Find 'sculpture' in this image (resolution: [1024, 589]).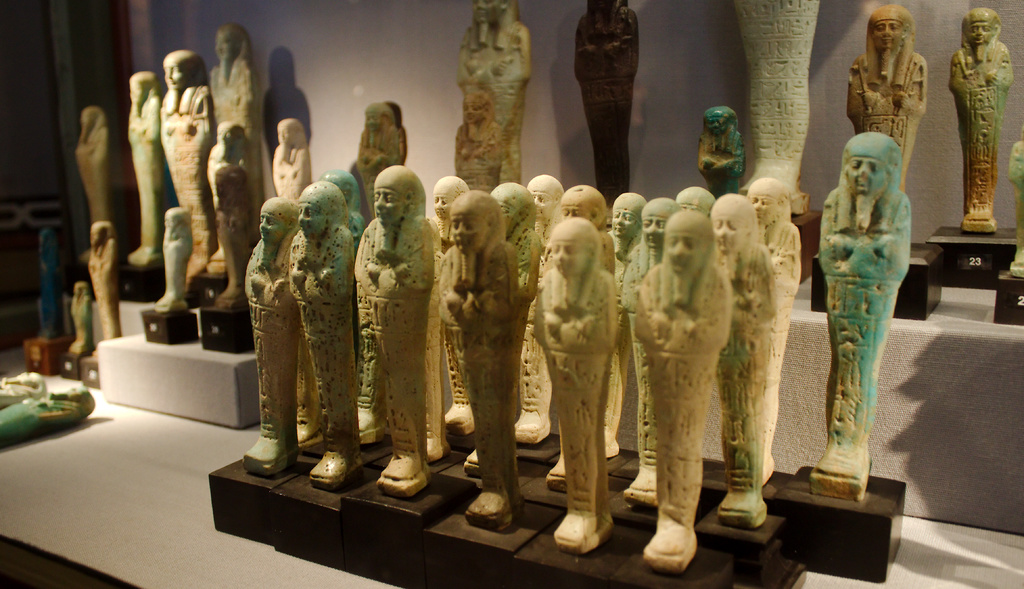
[497, 180, 545, 472].
